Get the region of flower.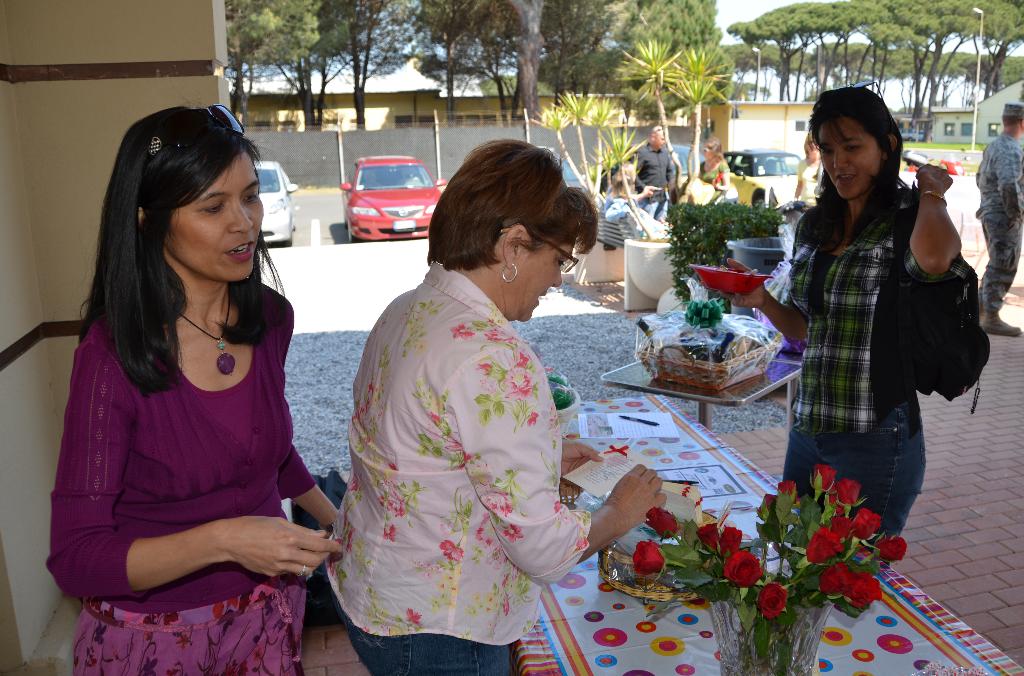
x1=828 y1=497 x2=845 y2=513.
